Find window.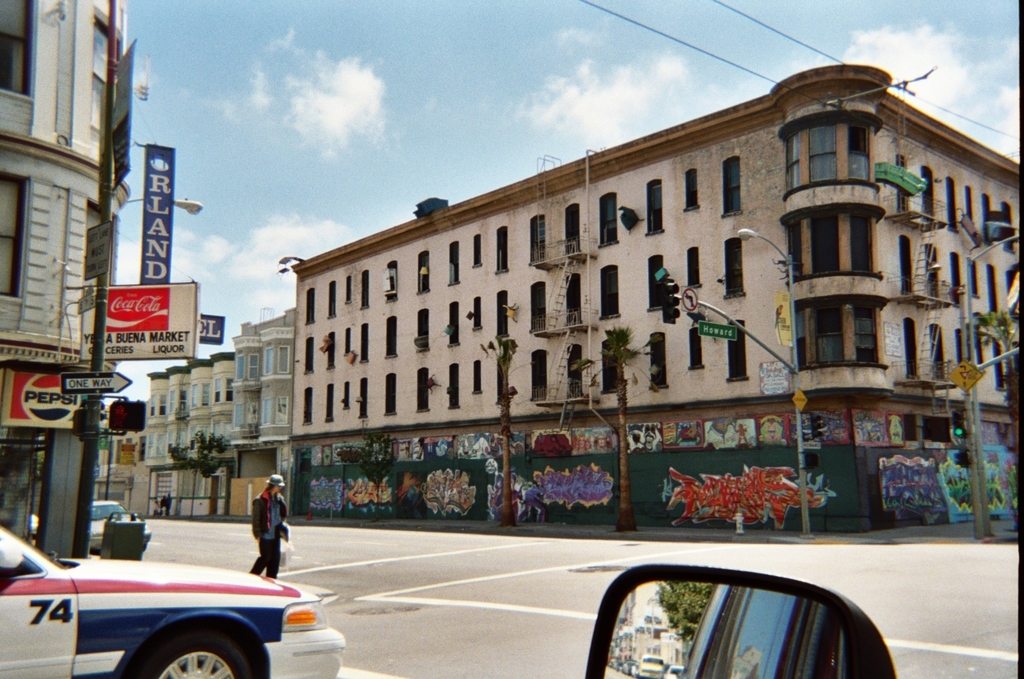
790/308/811/373.
